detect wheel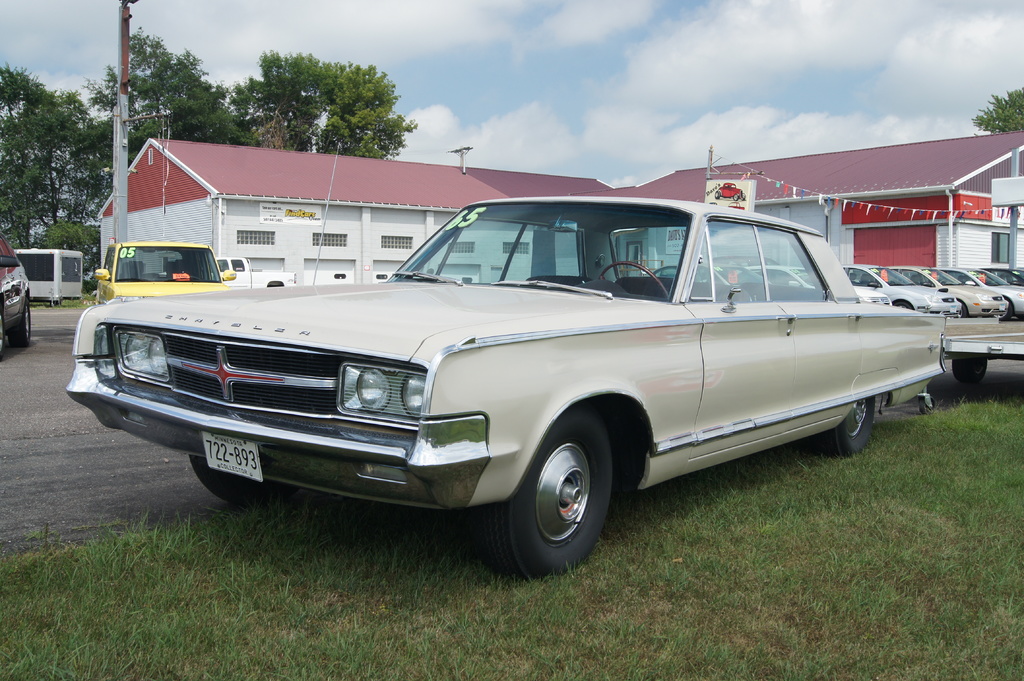
(954, 356, 996, 387)
